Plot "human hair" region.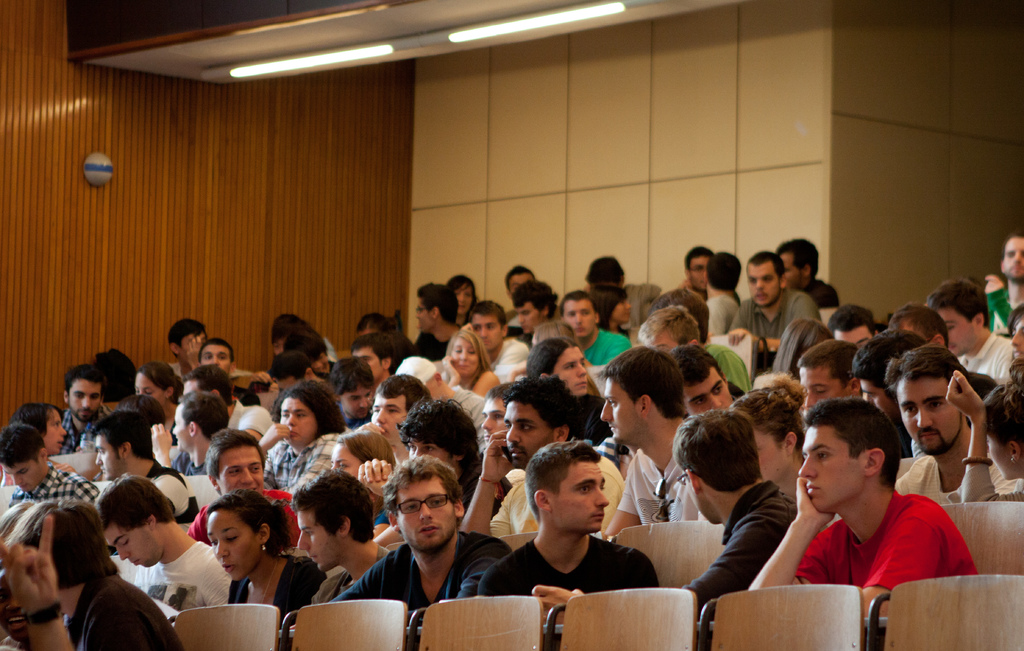
Plotted at region(348, 329, 398, 371).
